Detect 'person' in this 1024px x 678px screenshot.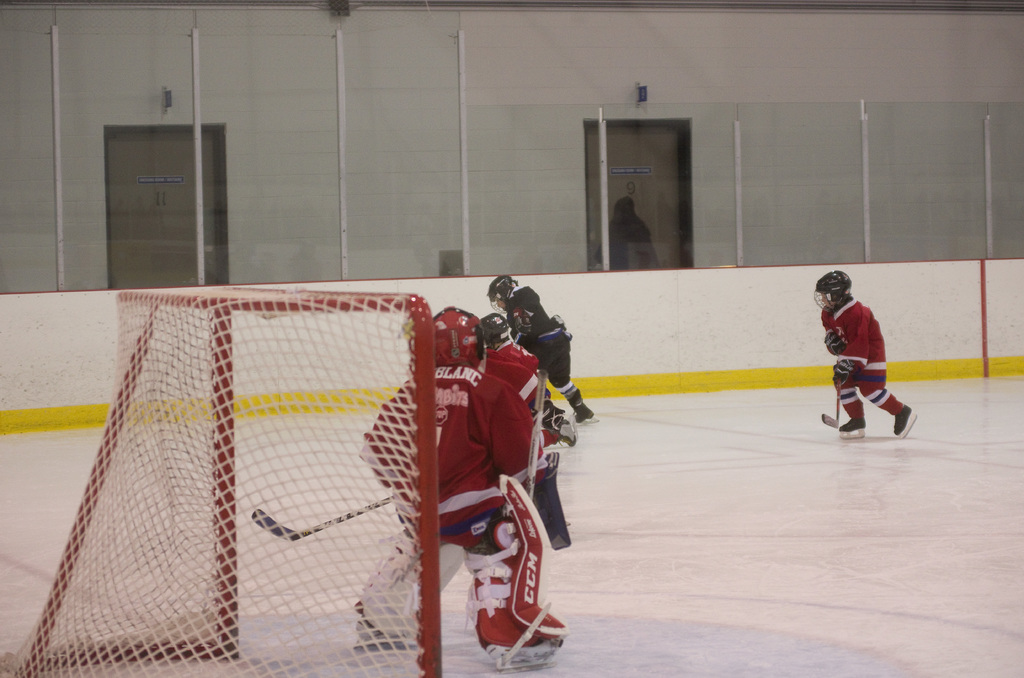
Detection: 358,310,561,669.
